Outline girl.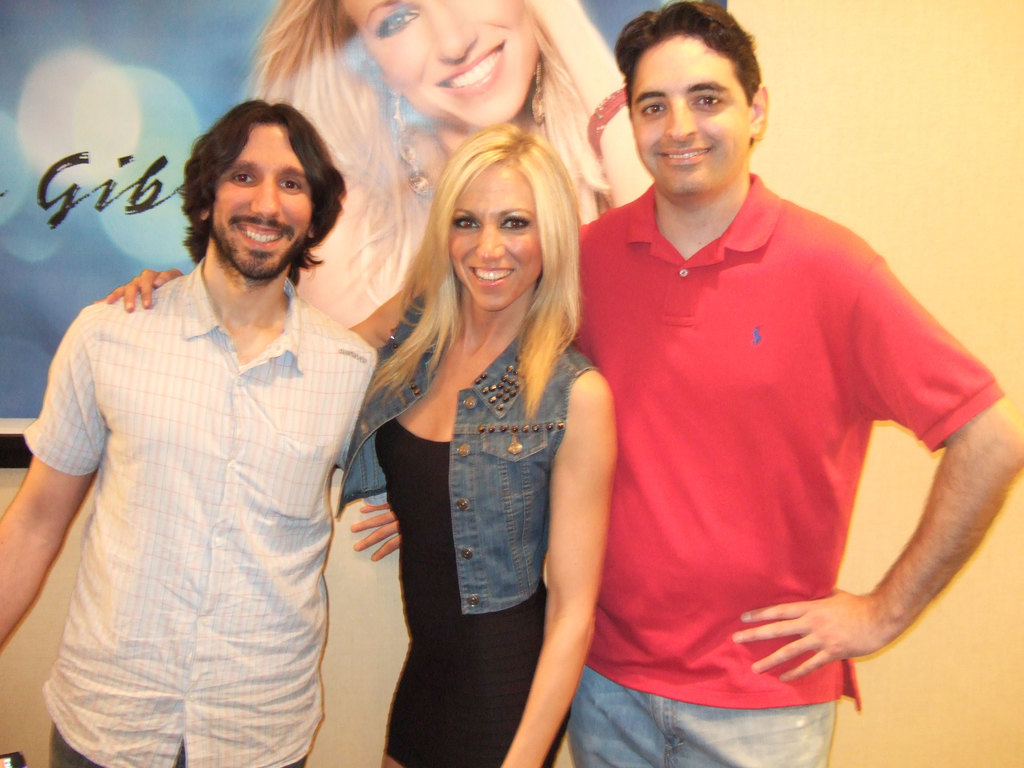
Outline: (91, 122, 618, 767).
